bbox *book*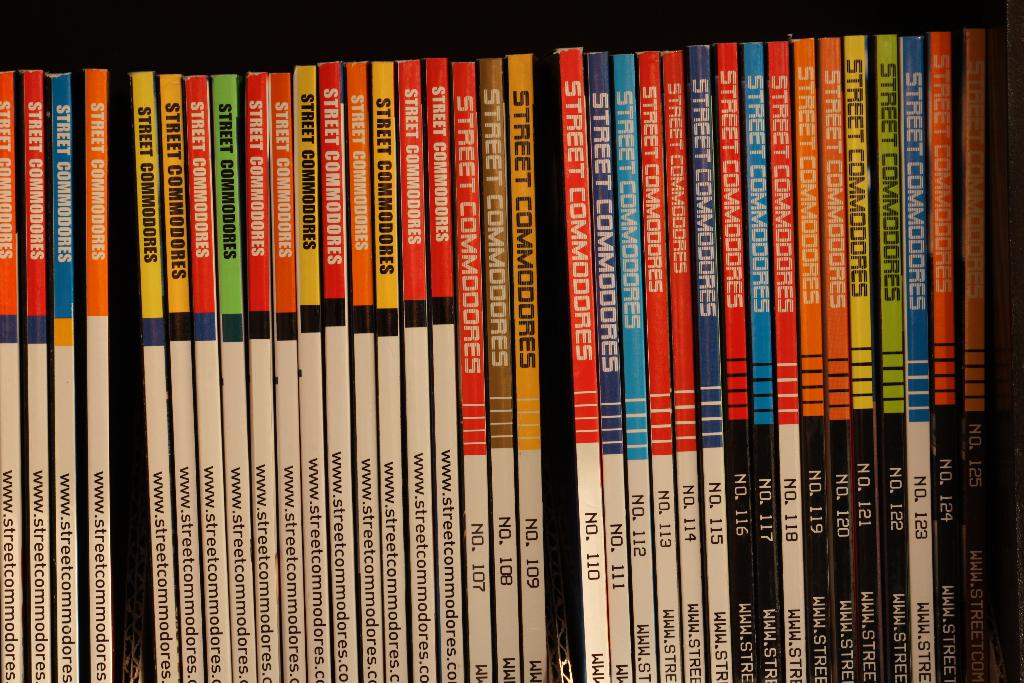
157 74 210 682
